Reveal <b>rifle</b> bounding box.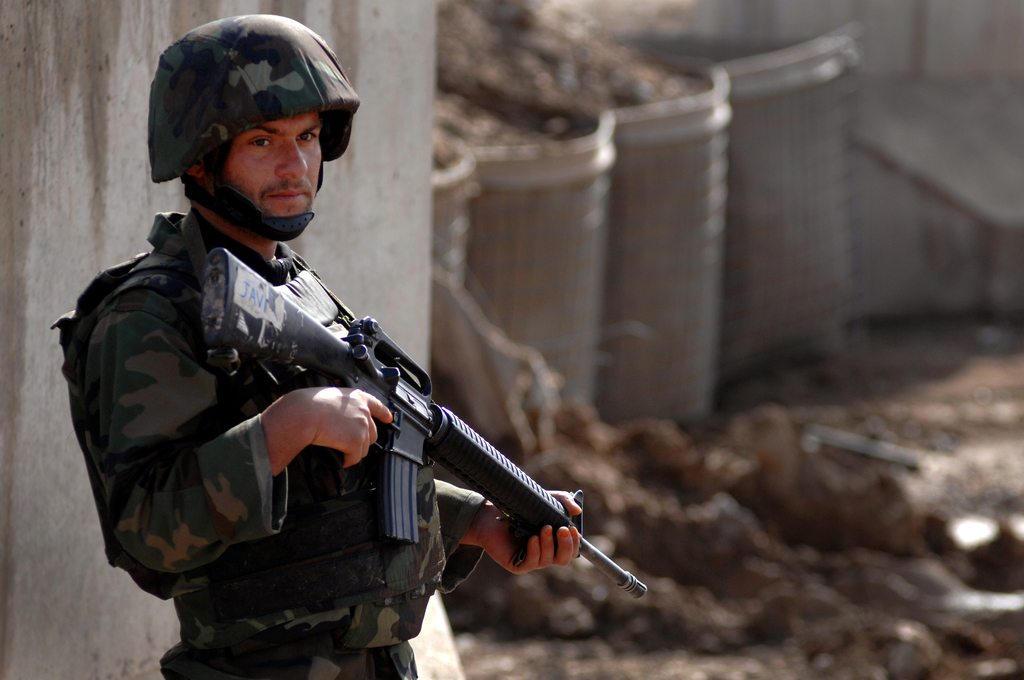
Revealed: x1=195 y1=244 x2=649 y2=599.
